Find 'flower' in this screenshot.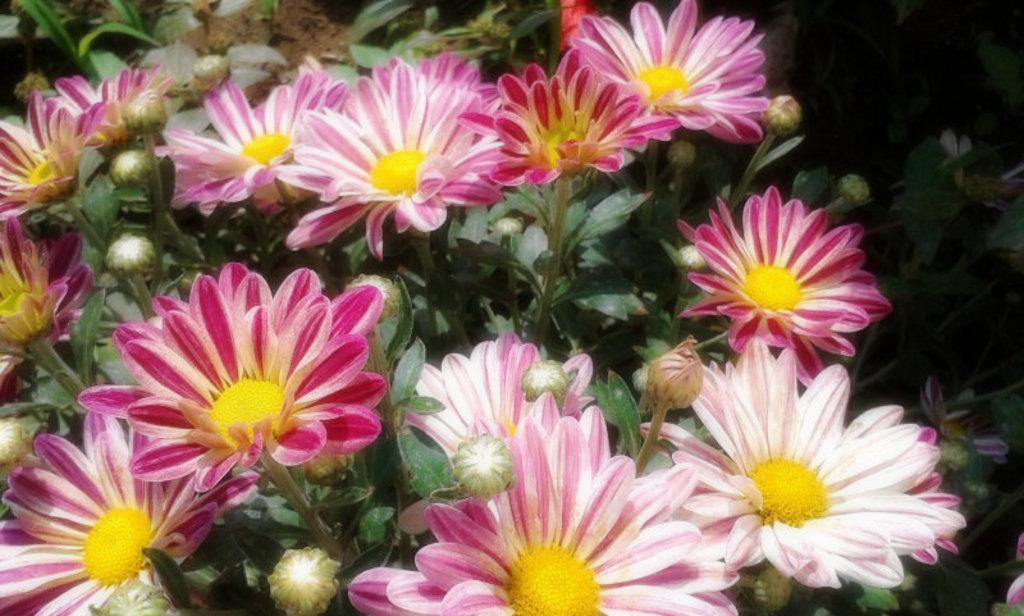
The bounding box for 'flower' is crop(664, 178, 900, 380).
